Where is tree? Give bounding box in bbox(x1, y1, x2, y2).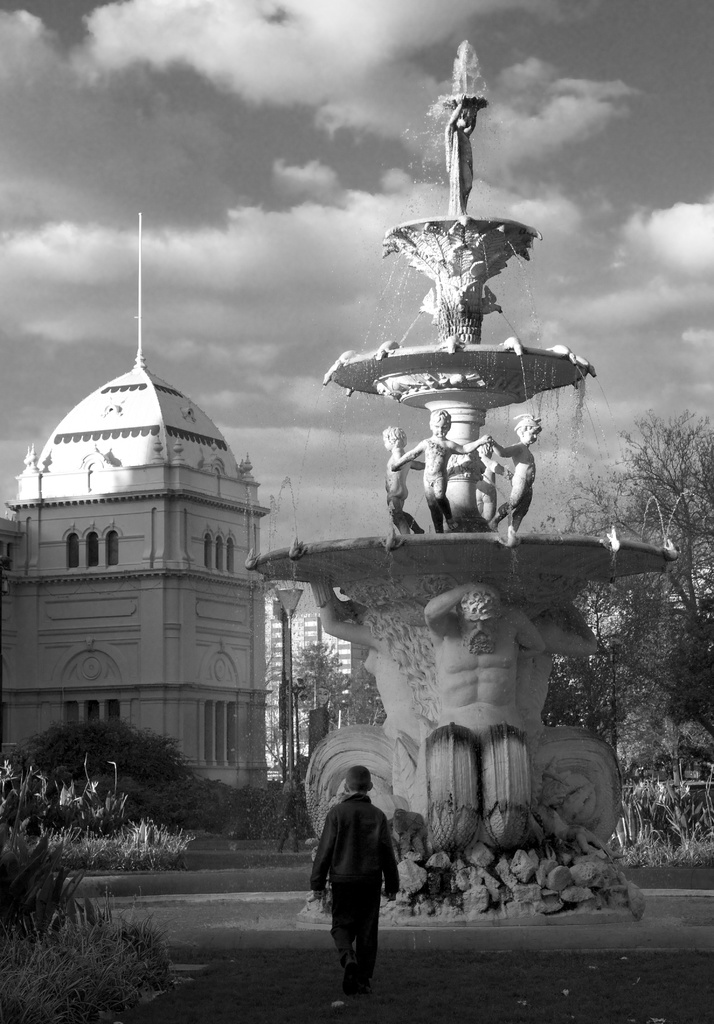
bbox(285, 639, 358, 748).
